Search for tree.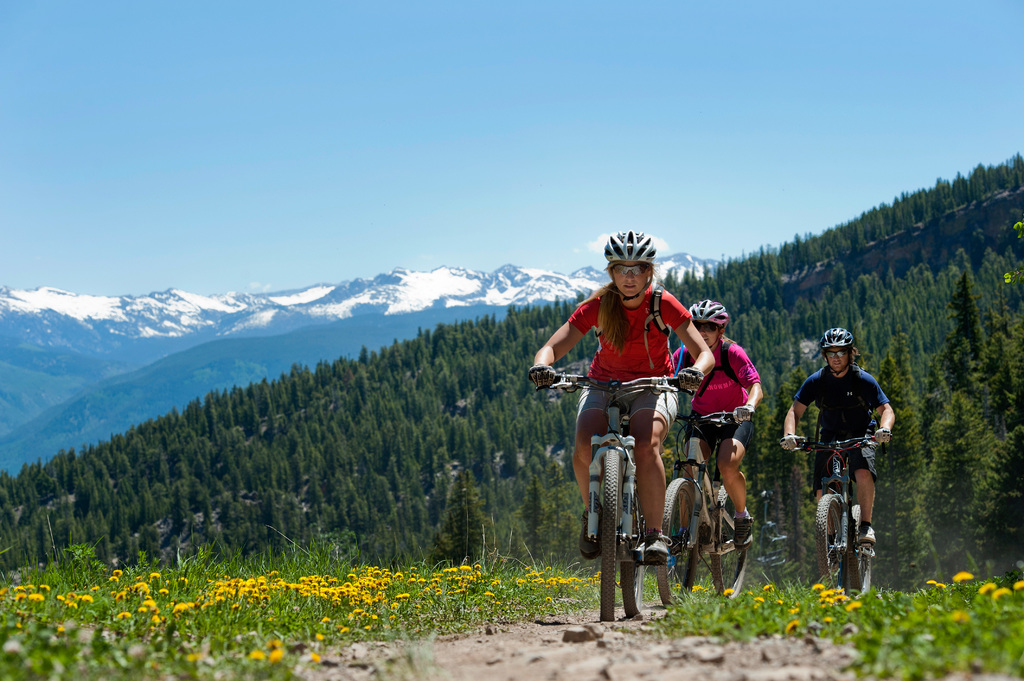
Found at {"left": 945, "top": 214, "right": 1018, "bottom": 568}.
